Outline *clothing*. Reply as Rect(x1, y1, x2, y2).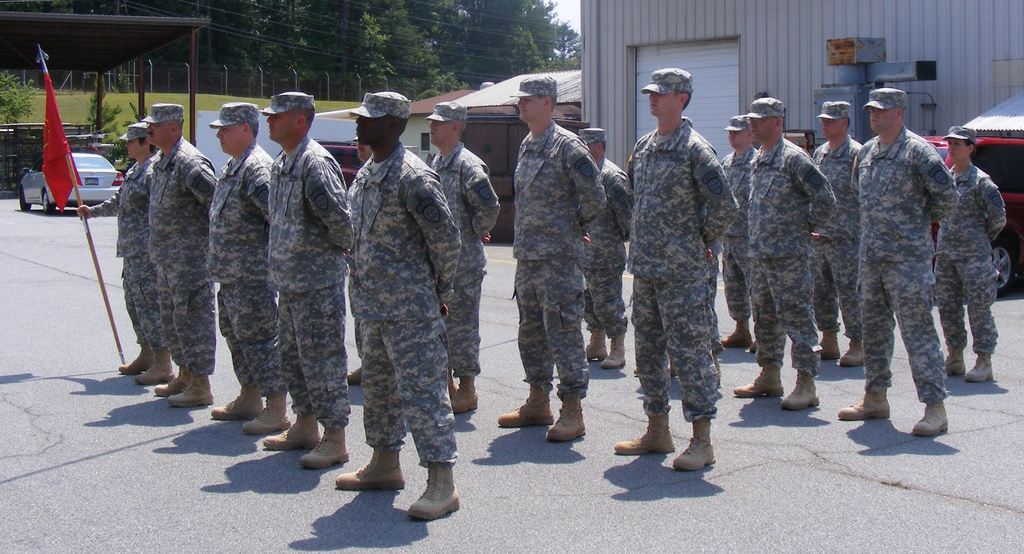
Rect(88, 155, 171, 351).
